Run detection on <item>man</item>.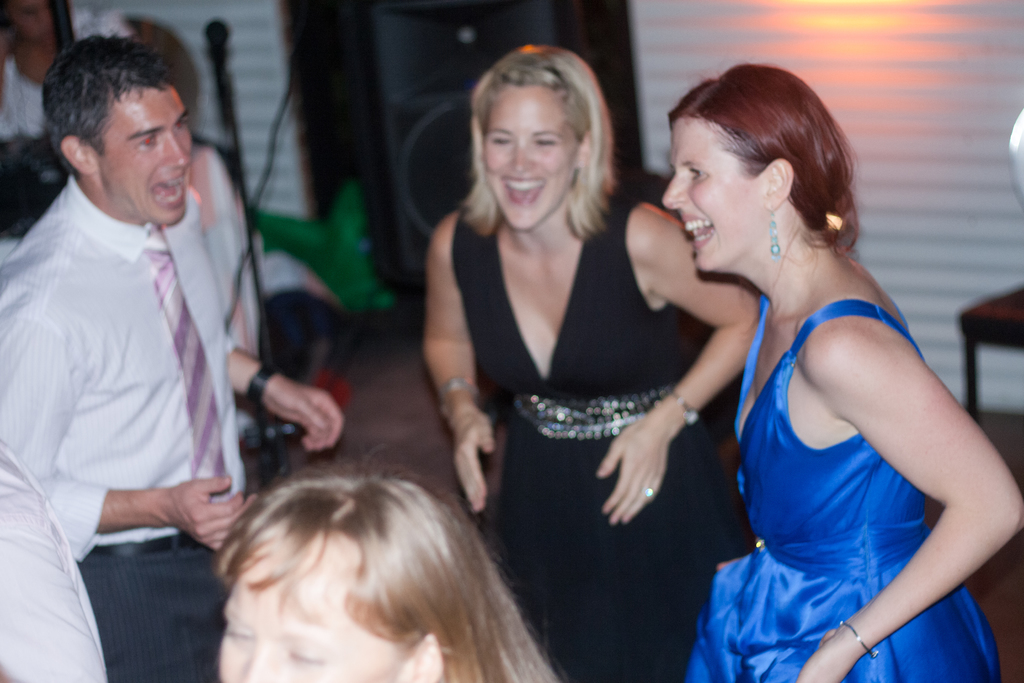
Result: bbox(584, 69, 983, 671).
